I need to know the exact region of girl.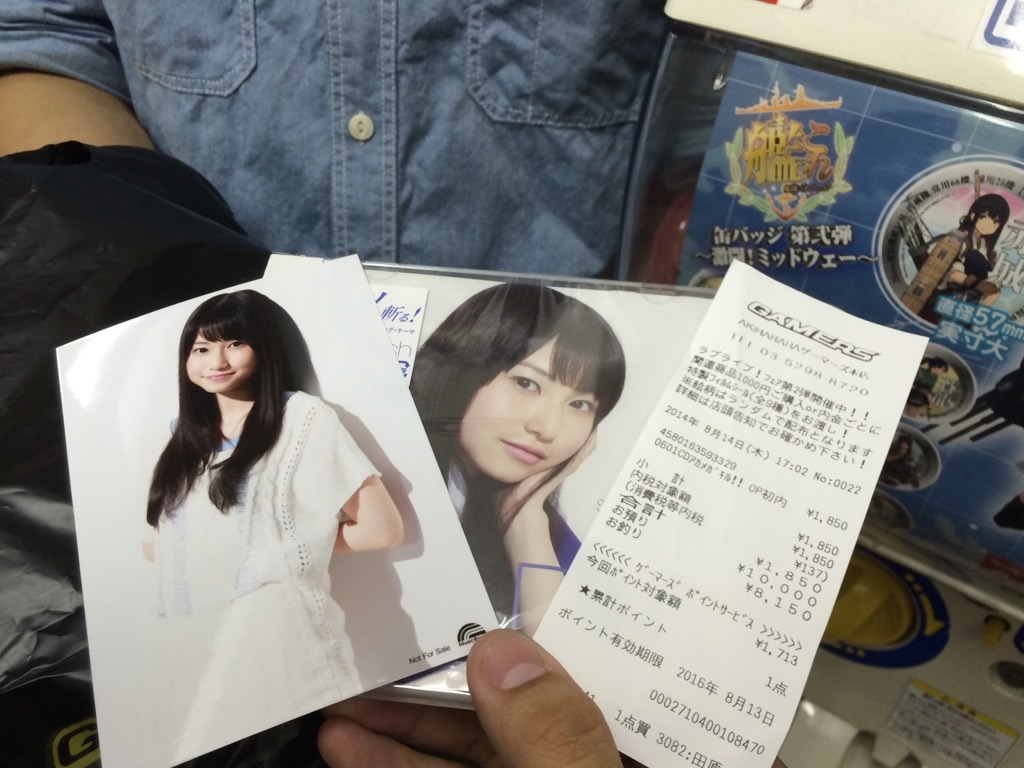
Region: {"left": 136, "top": 285, "right": 405, "bottom": 760}.
